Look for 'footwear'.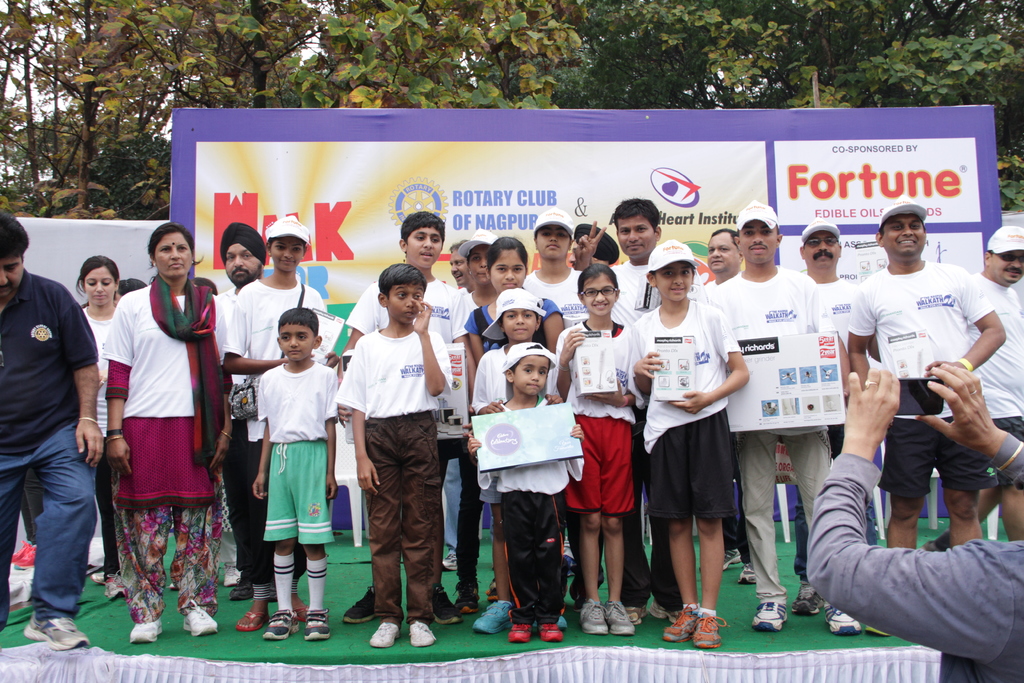
Found: bbox=[794, 580, 828, 611].
